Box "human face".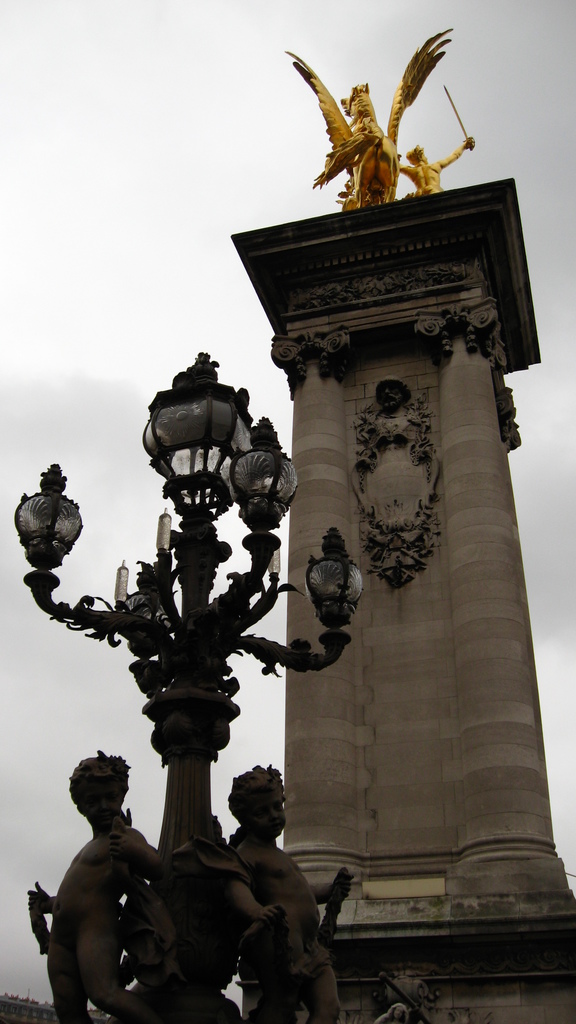
pyautogui.locateOnScreen(250, 788, 302, 839).
